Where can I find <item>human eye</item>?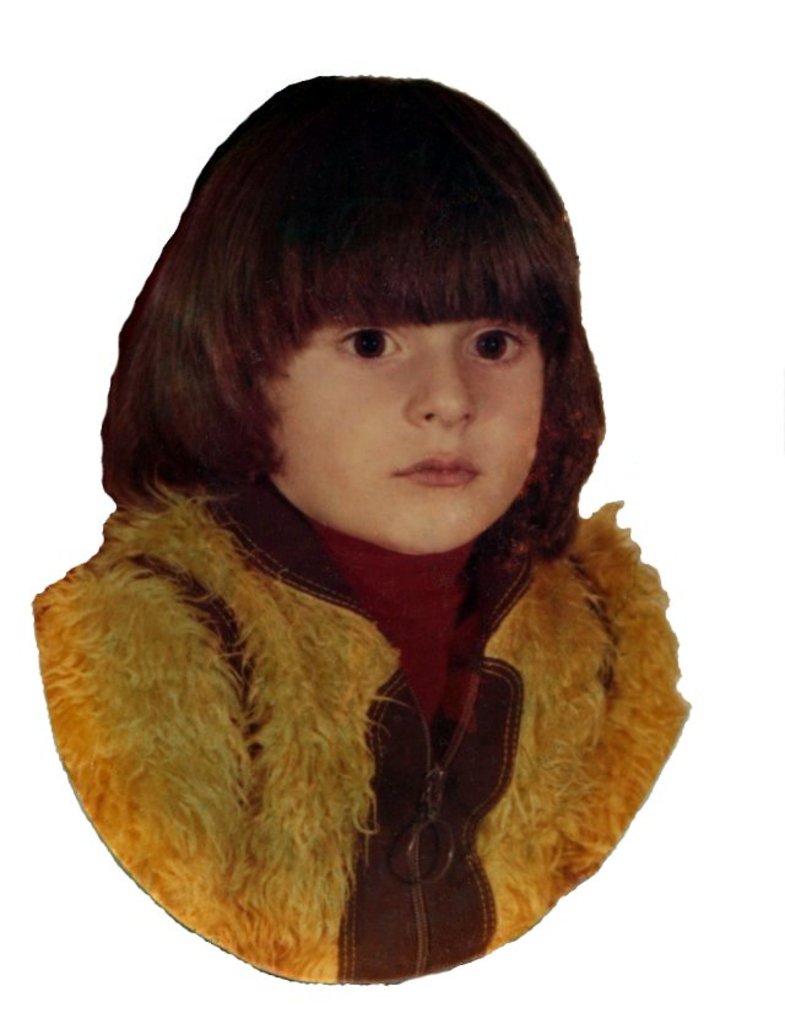
You can find it at bbox=(298, 309, 432, 370).
